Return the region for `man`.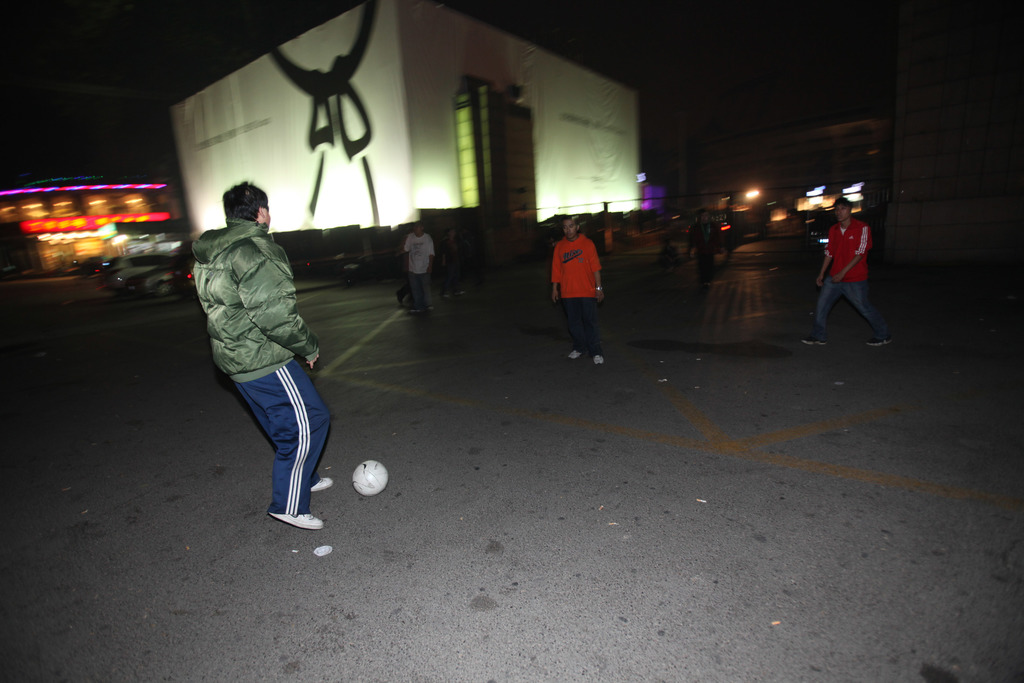
select_region(688, 210, 717, 288).
